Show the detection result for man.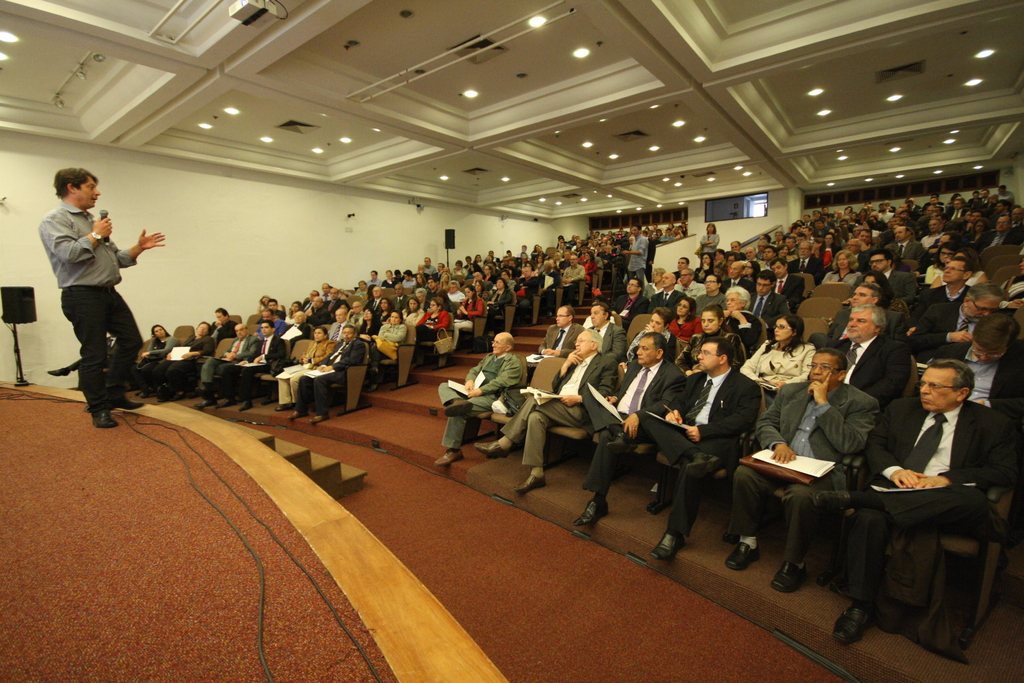
box=[812, 287, 903, 348].
